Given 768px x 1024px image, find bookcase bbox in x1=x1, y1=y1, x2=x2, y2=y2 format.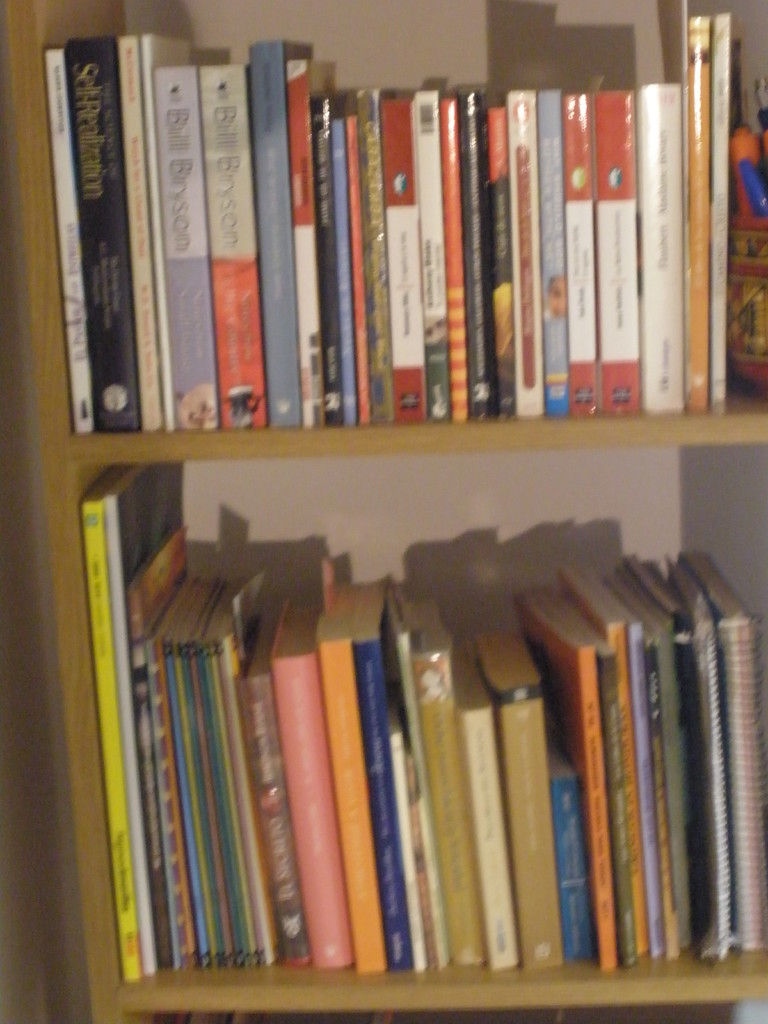
x1=0, y1=0, x2=767, y2=1023.
